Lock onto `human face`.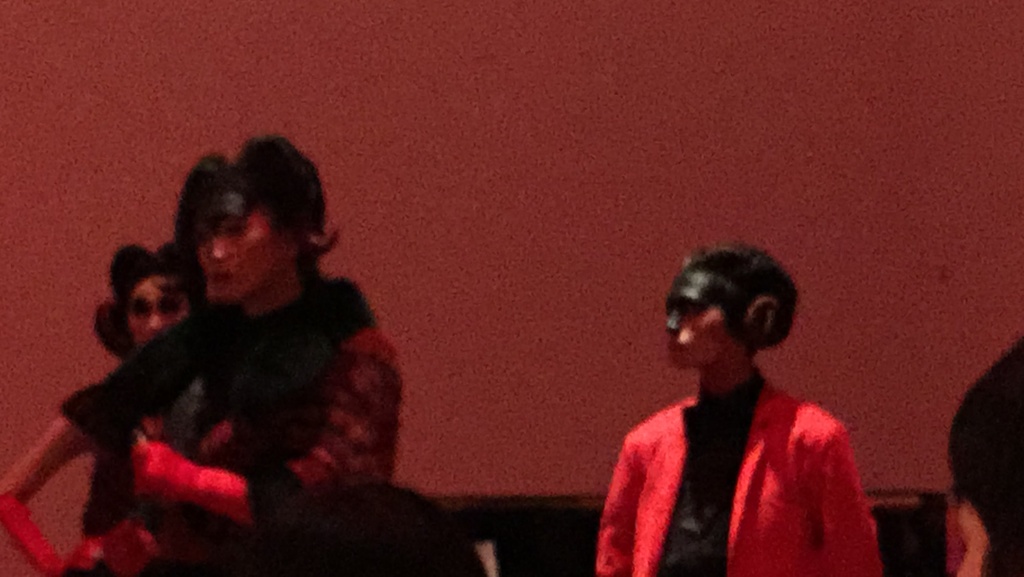
Locked: detection(124, 275, 193, 346).
